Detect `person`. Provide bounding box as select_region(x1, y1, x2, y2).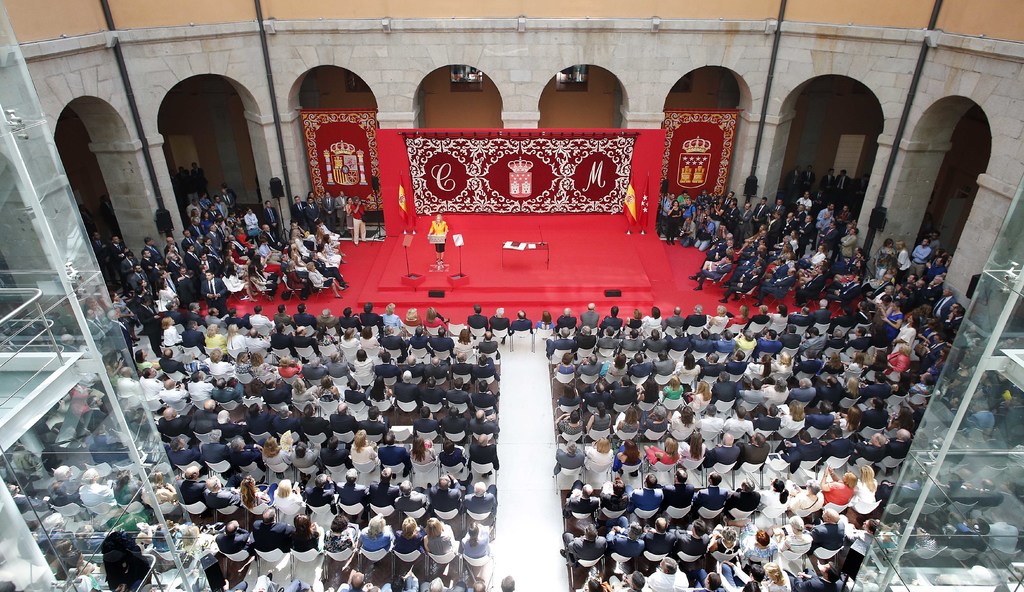
select_region(534, 312, 558, 340).
